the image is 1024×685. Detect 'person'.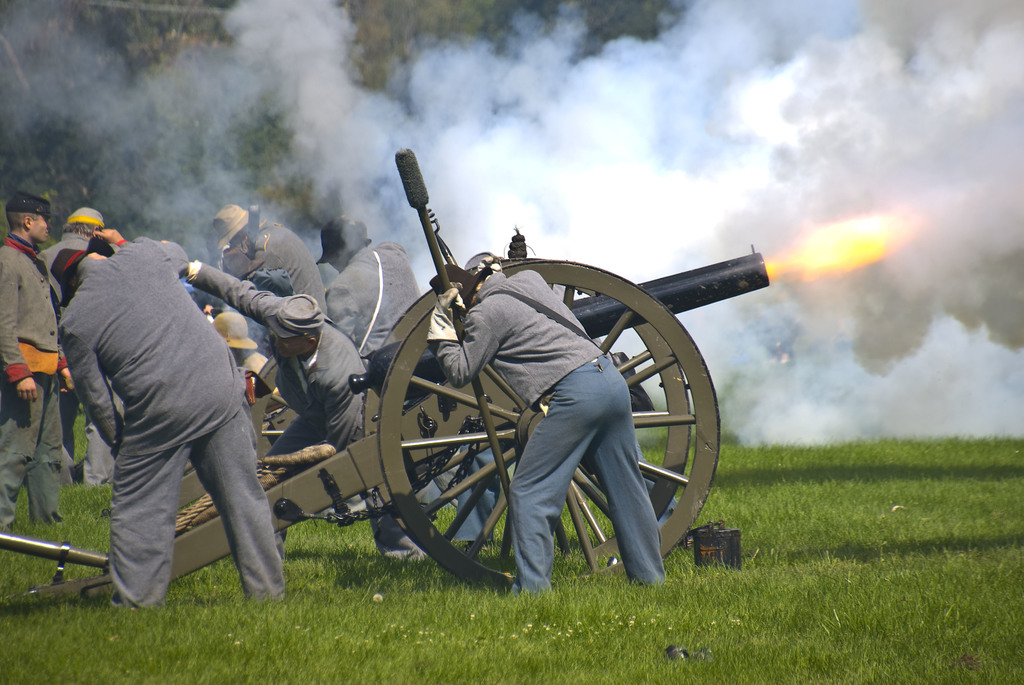
Detection: (left=214, top=202, right=329, bottom=323).
